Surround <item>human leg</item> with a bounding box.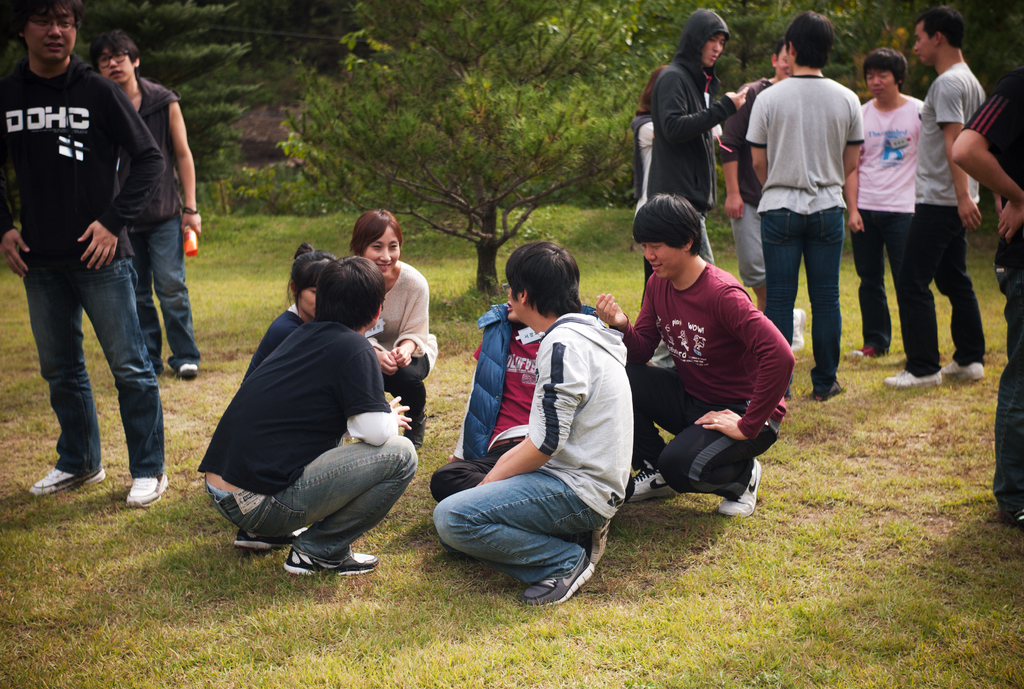
bbox=(78, 245, 166, 517).
